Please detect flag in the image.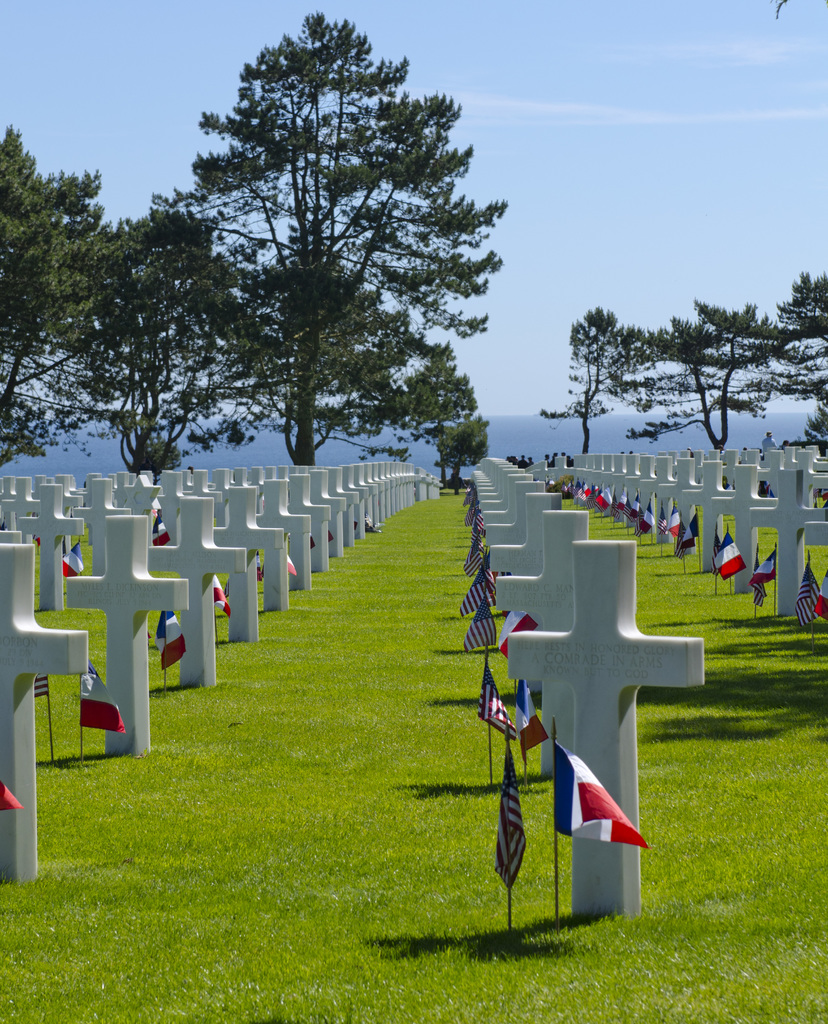
box=[575, 476, 589, 510].
